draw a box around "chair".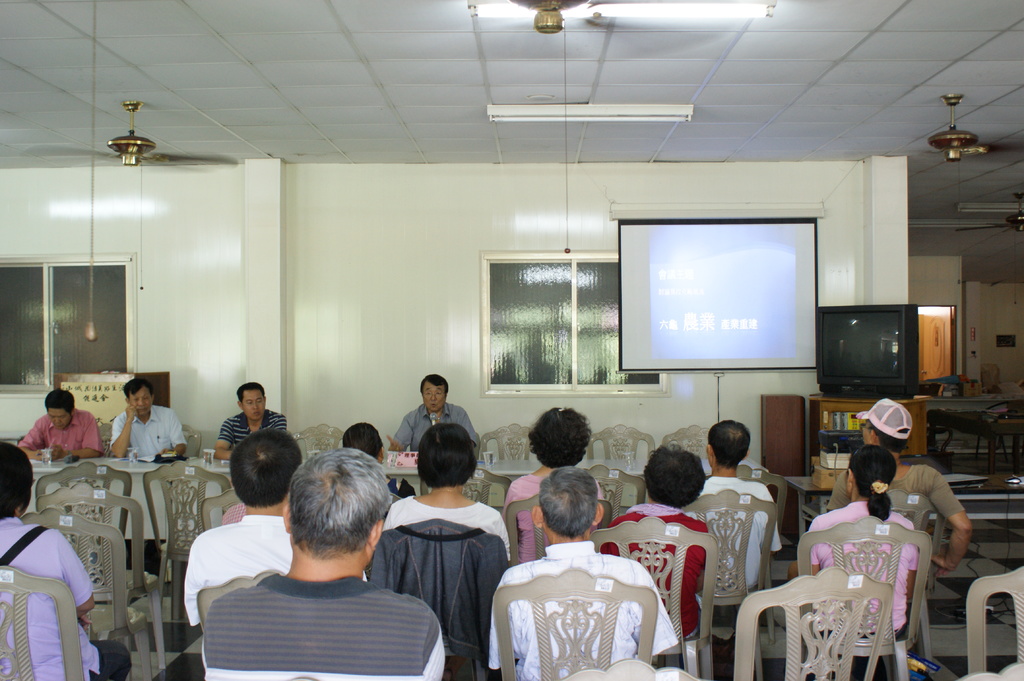
[960,567,1023,671].
